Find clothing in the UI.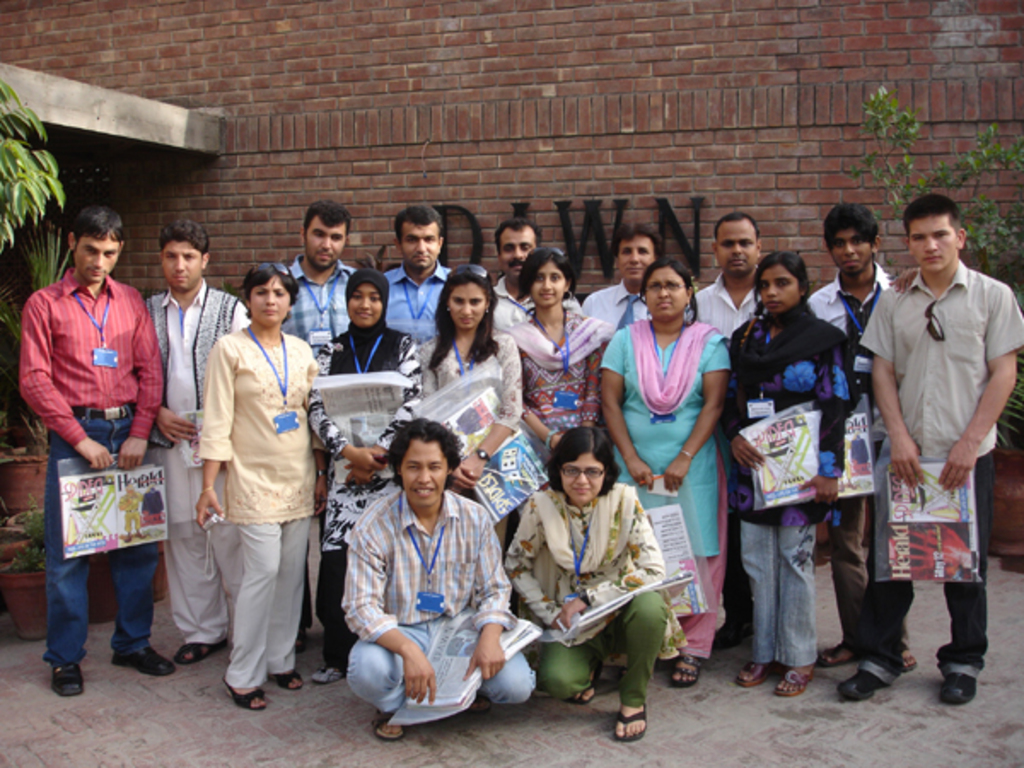
UI element at (left=195, top=307, right=340, bottom=693).
